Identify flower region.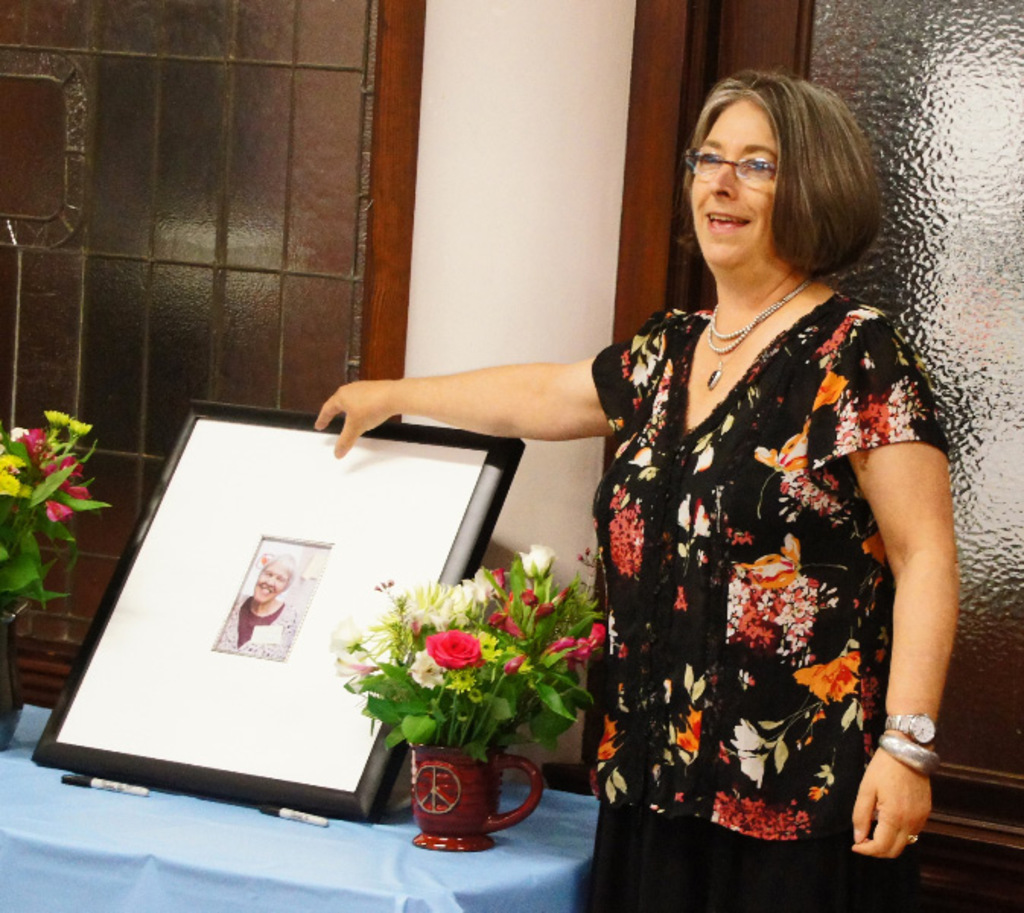
Region: (left=741, top=752, right=767, bottom=788).
